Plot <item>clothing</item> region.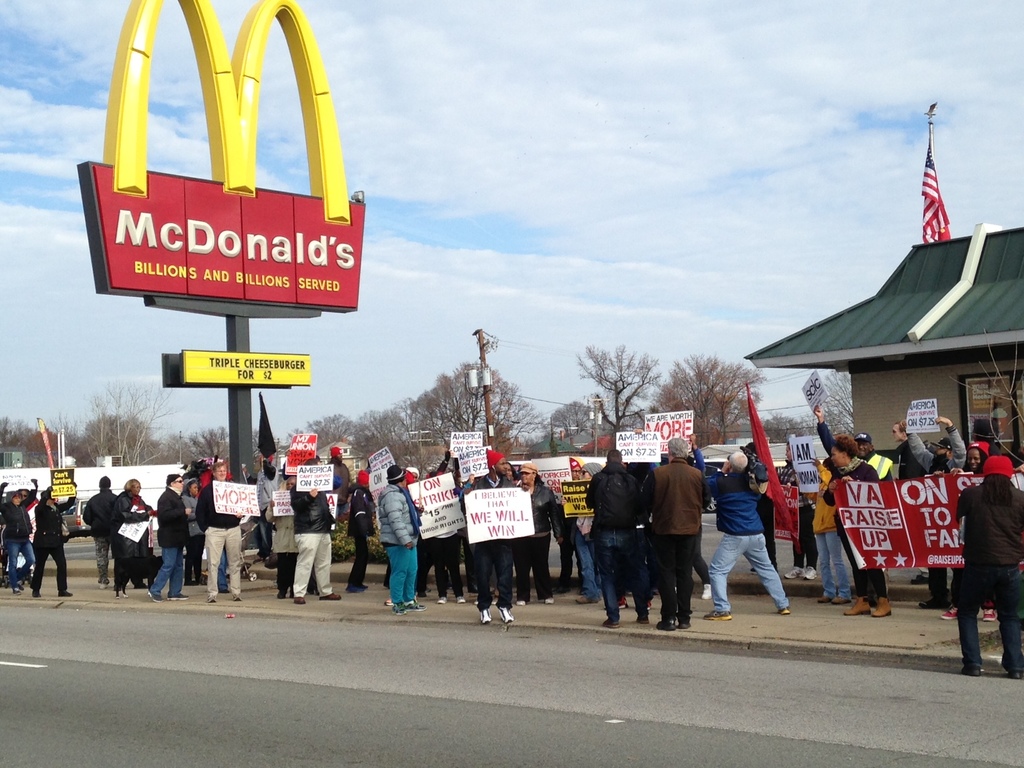
Plotted at region(724, 449, 794, 605).
